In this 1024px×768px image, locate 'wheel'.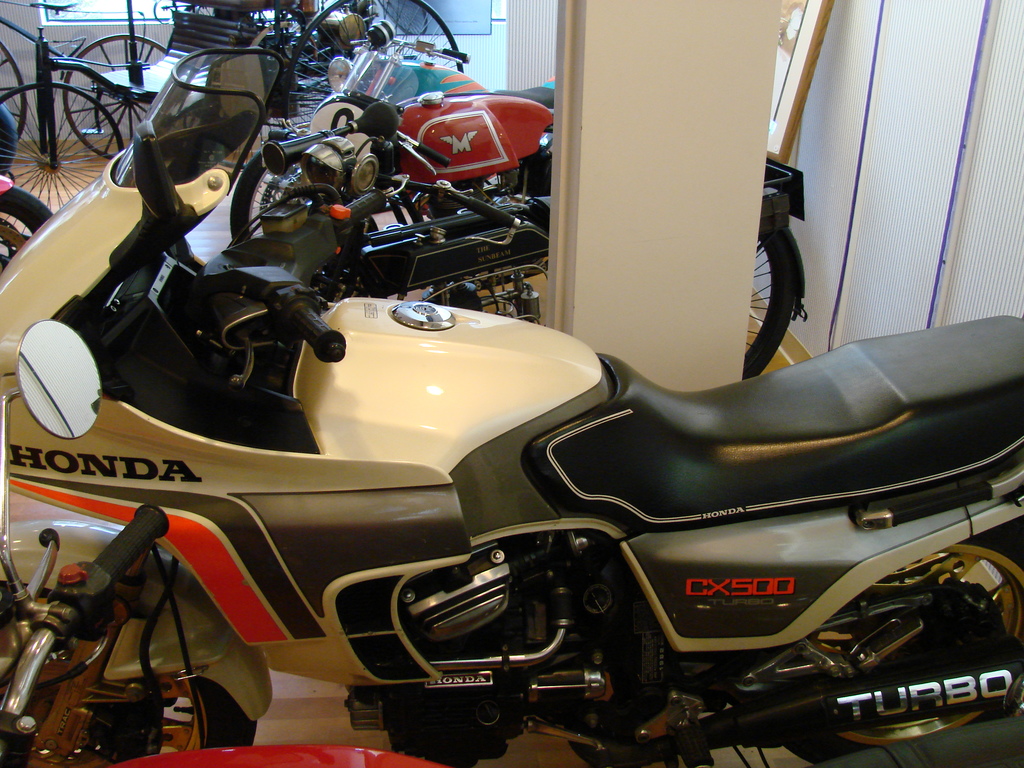
Bounding box: 276,0,470,139.
